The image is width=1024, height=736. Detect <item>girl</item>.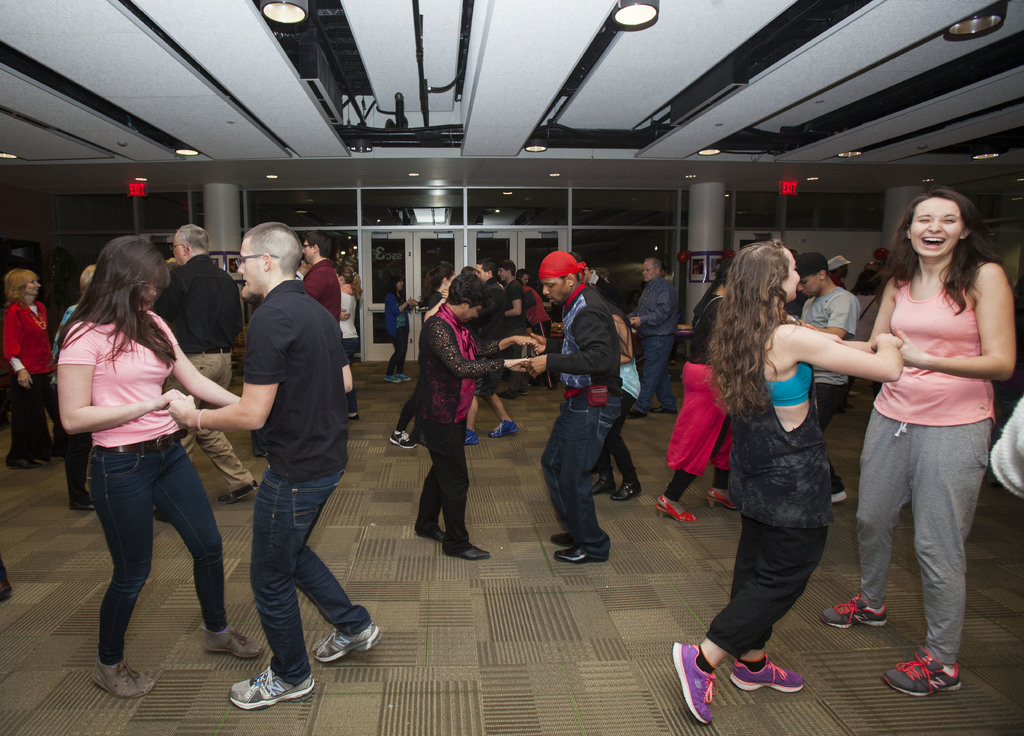
Detection: (824, 190, 1014, 694).
